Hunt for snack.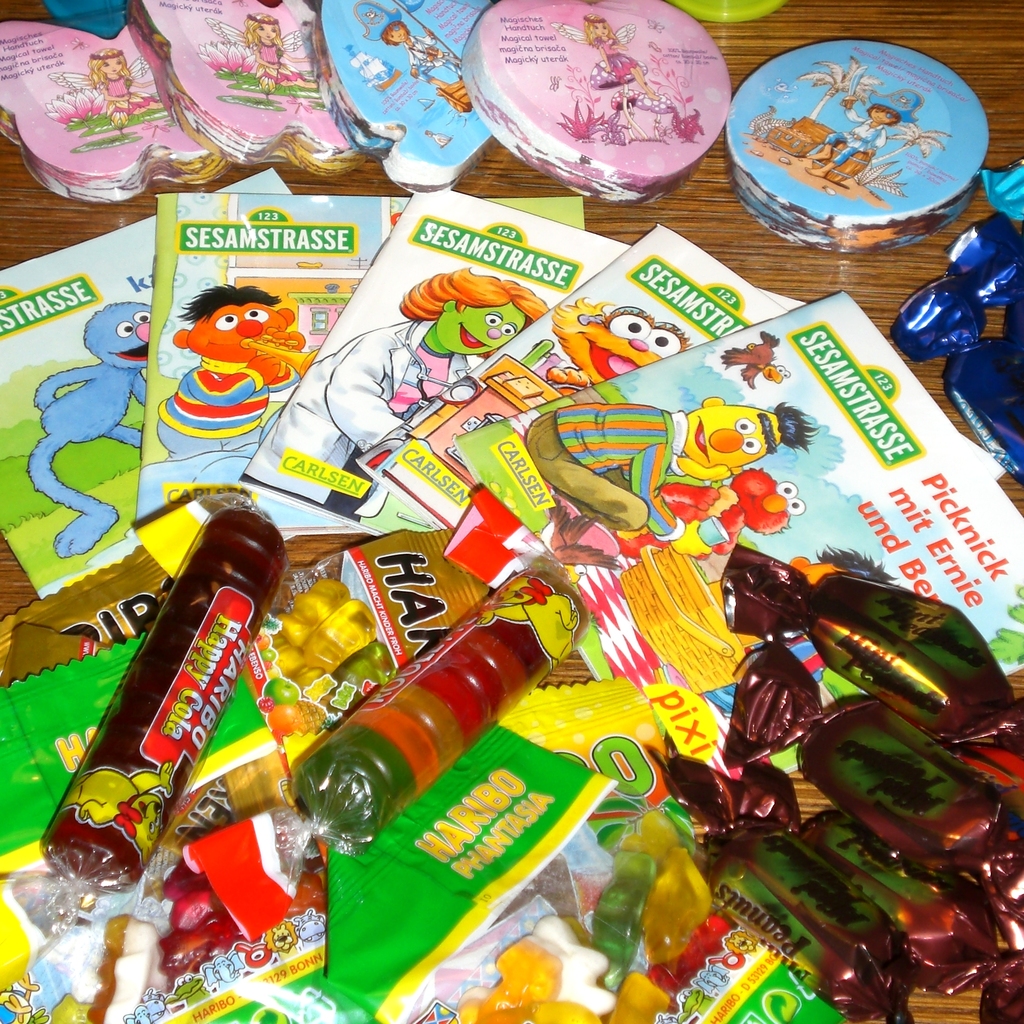
Hunted down at (x1=721, y1=545, x2=1023, y2=749).
